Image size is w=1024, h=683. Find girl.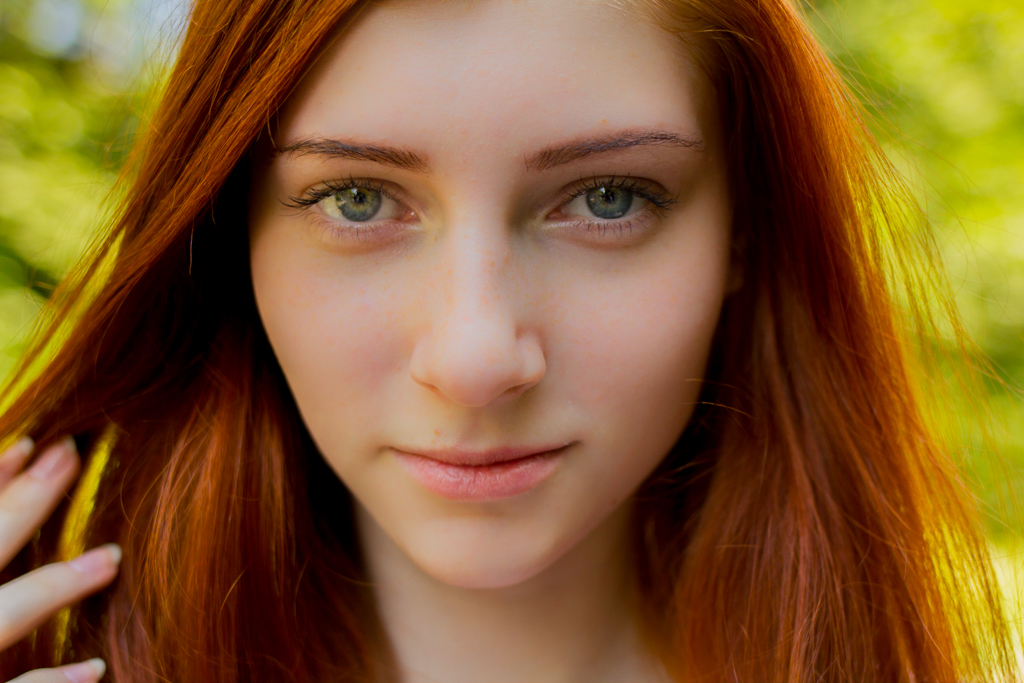
box=[1, 0, 1023, 682].
